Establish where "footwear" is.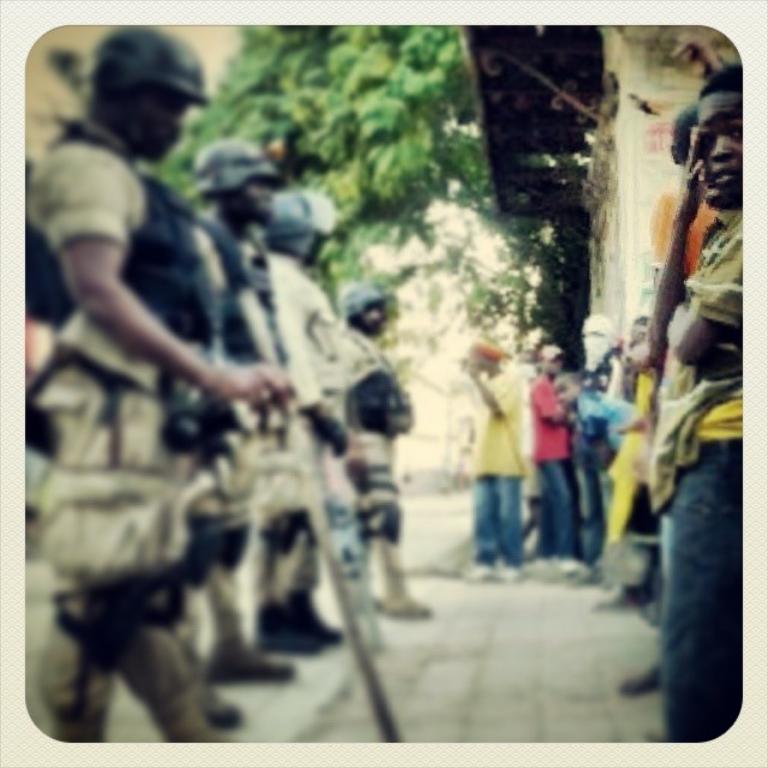
Established at pyautogui.locateOnScreen(259, 613, 326, 650).
